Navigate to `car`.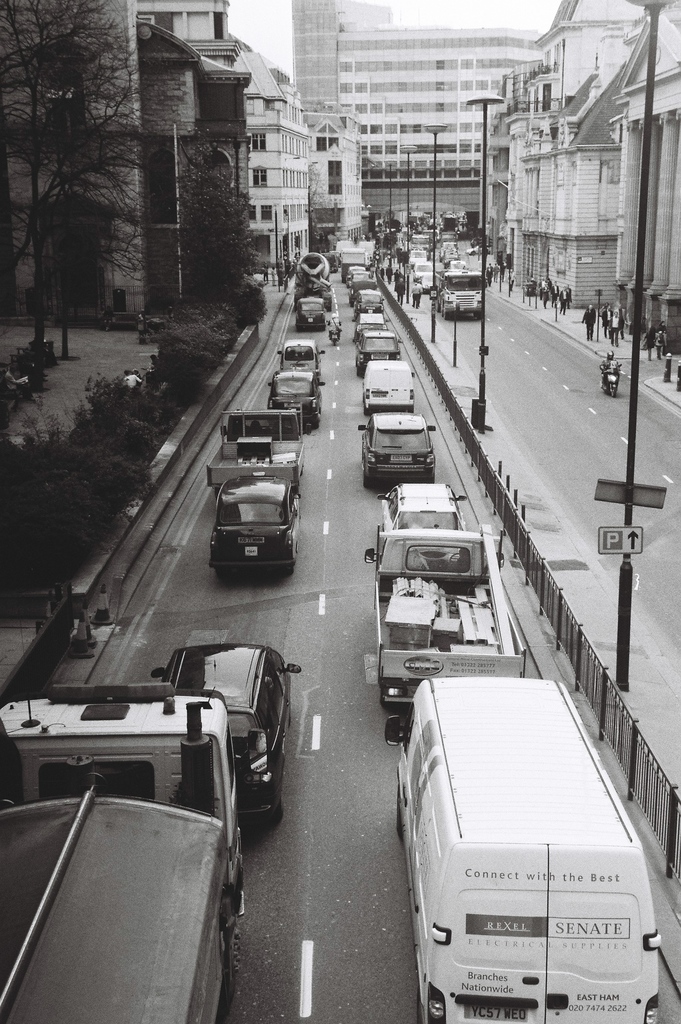
Navigation target: BBox(351, 320, 399, 374).
